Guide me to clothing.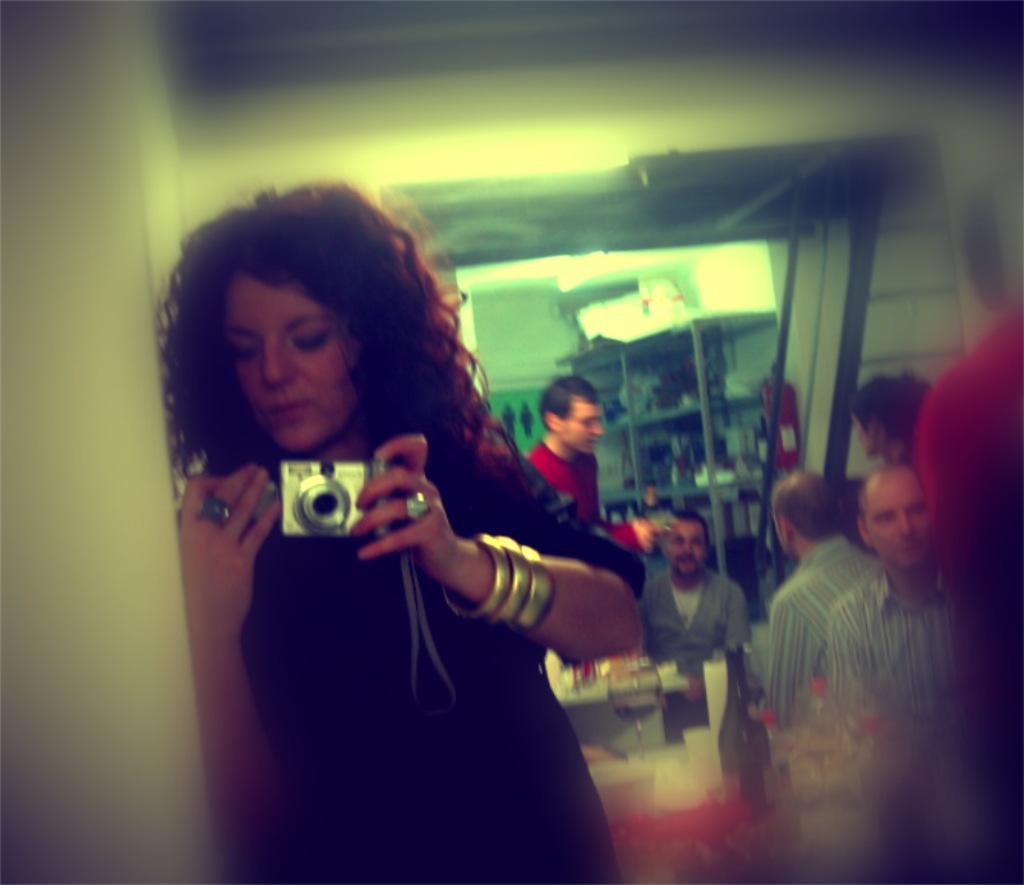
Guidance: left=518, top=426, right=604, bottom=528.
